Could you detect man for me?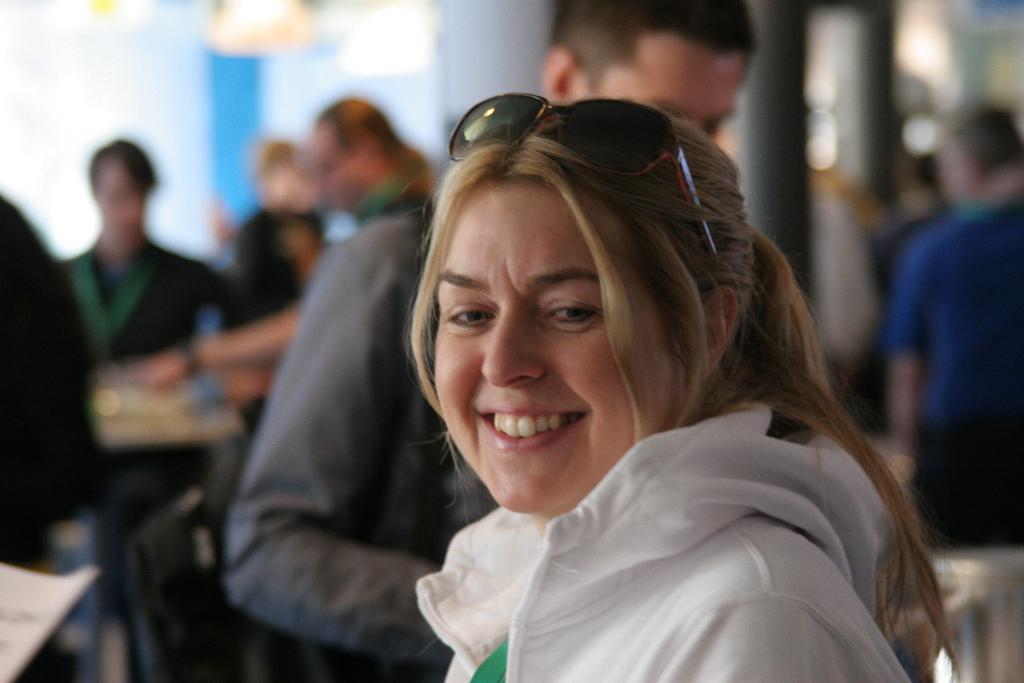
Detection result: bbox(866, 111, 1017, 547).
